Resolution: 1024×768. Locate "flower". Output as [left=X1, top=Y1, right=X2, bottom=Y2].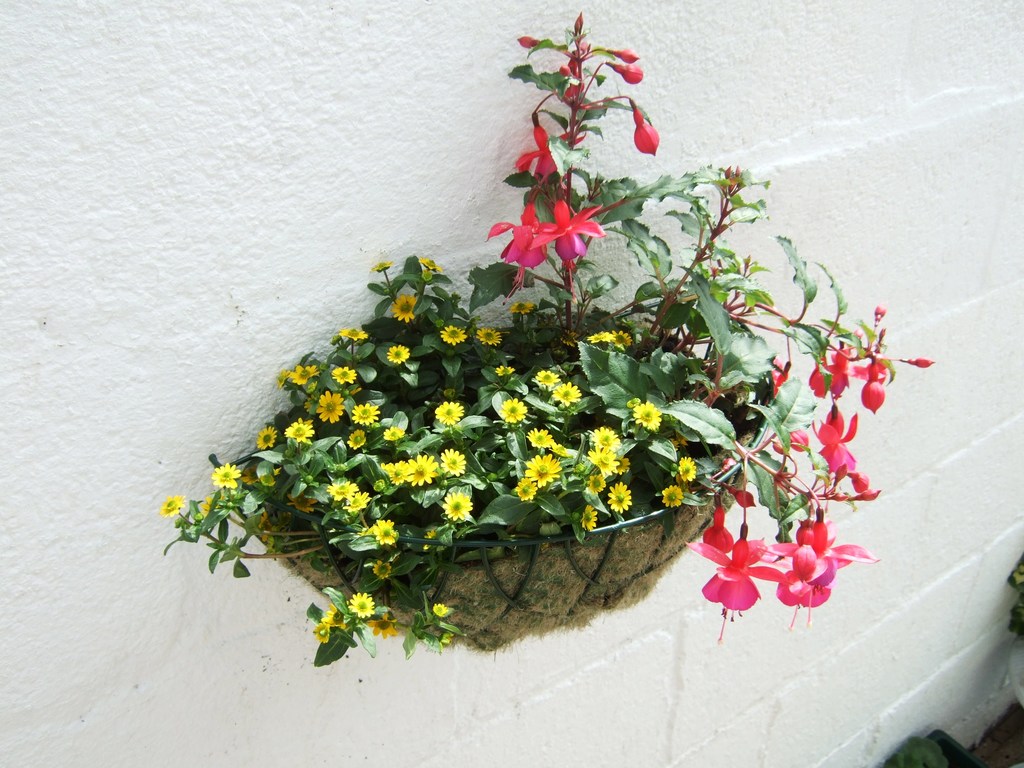
[left=390, top=289, right=419, bottom=323].
